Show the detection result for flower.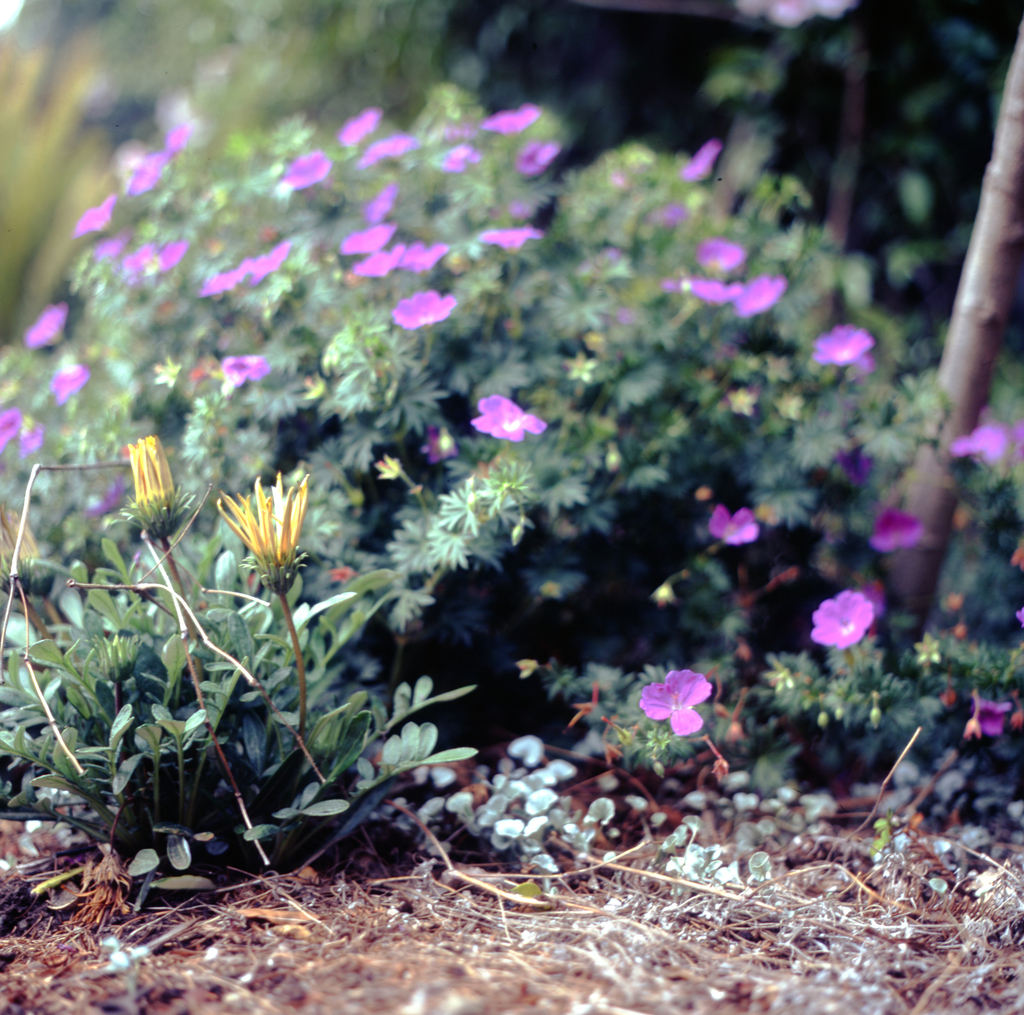
box=[952, 507, 971, 527].
